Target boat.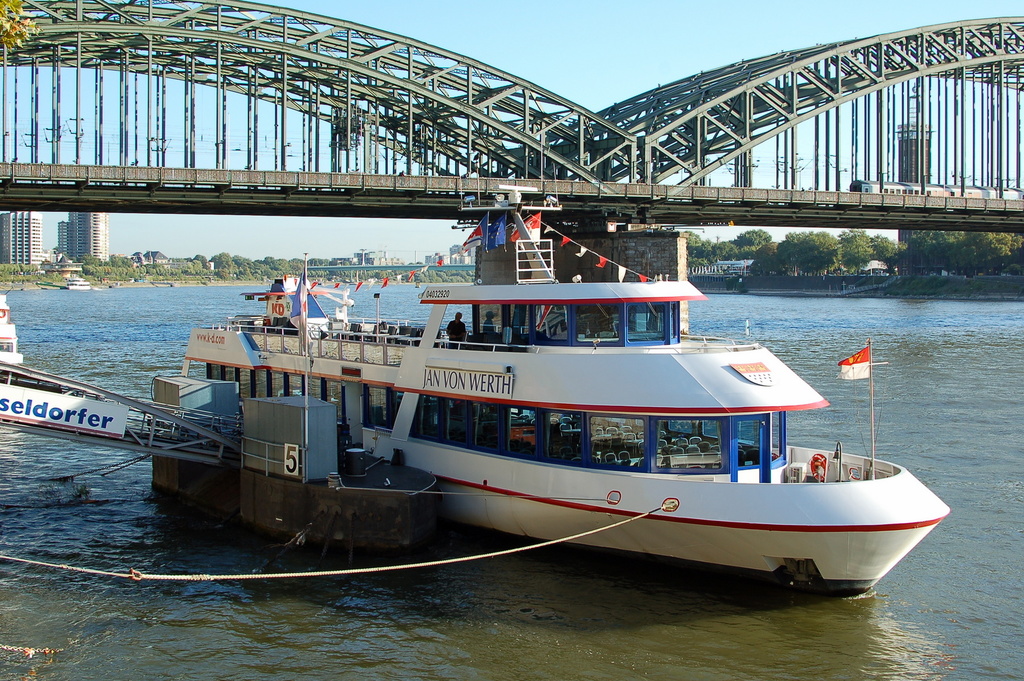
Target region: box=[64, 279, 95, 289].
